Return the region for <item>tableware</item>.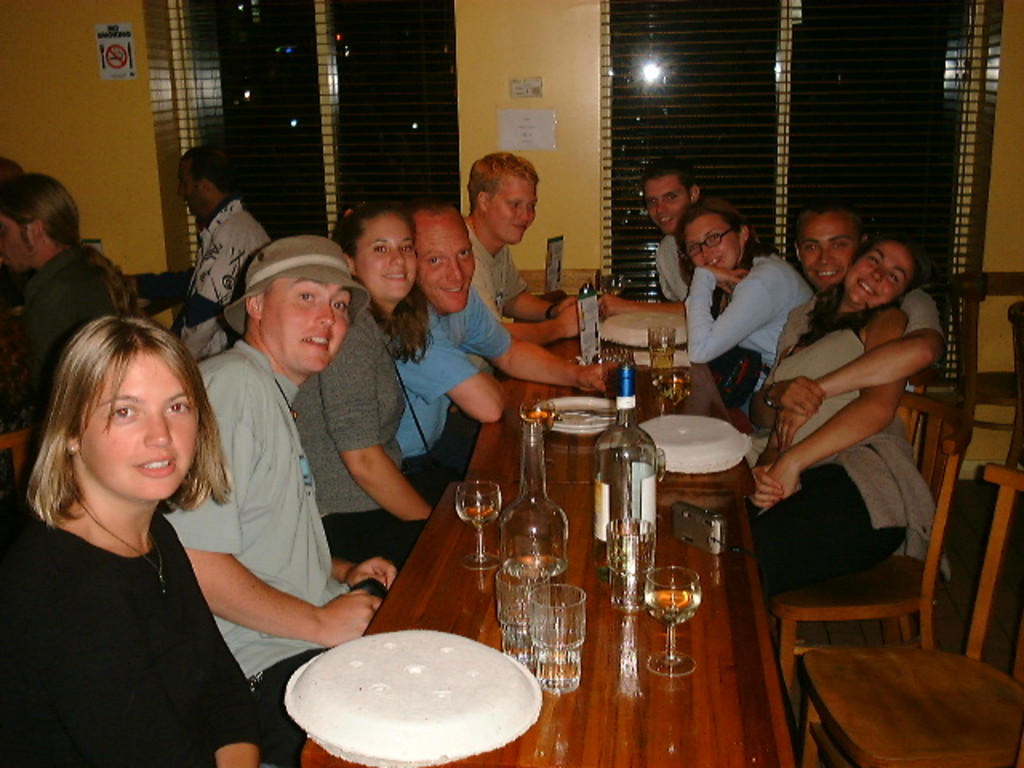
653,323,675,374.
